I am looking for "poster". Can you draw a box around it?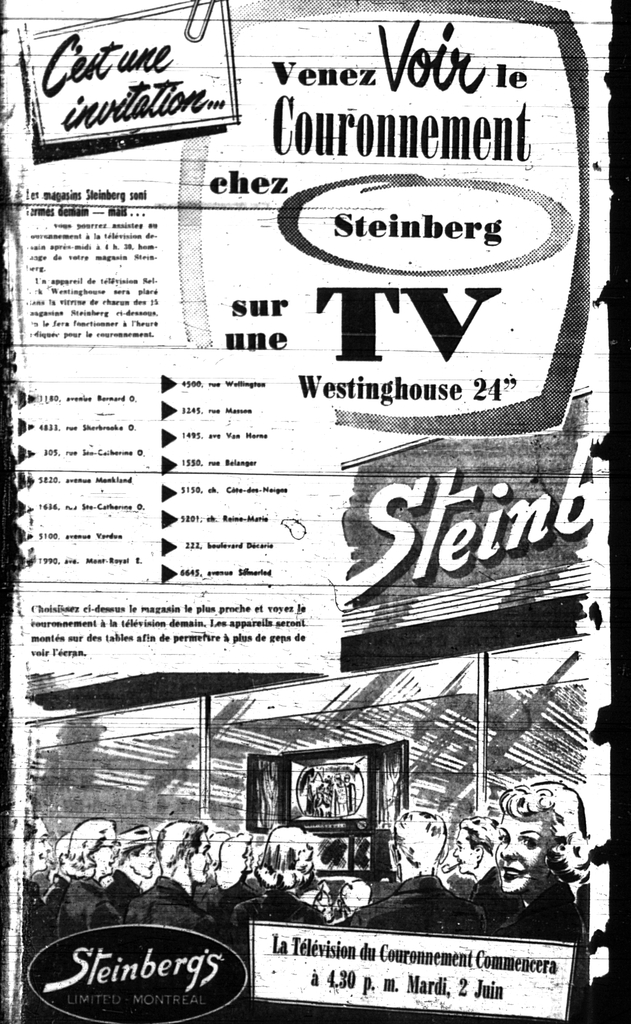
Sure, the bounding box is {"left": 0, "top": 0, "right": 627, "bottom": 1023}.
